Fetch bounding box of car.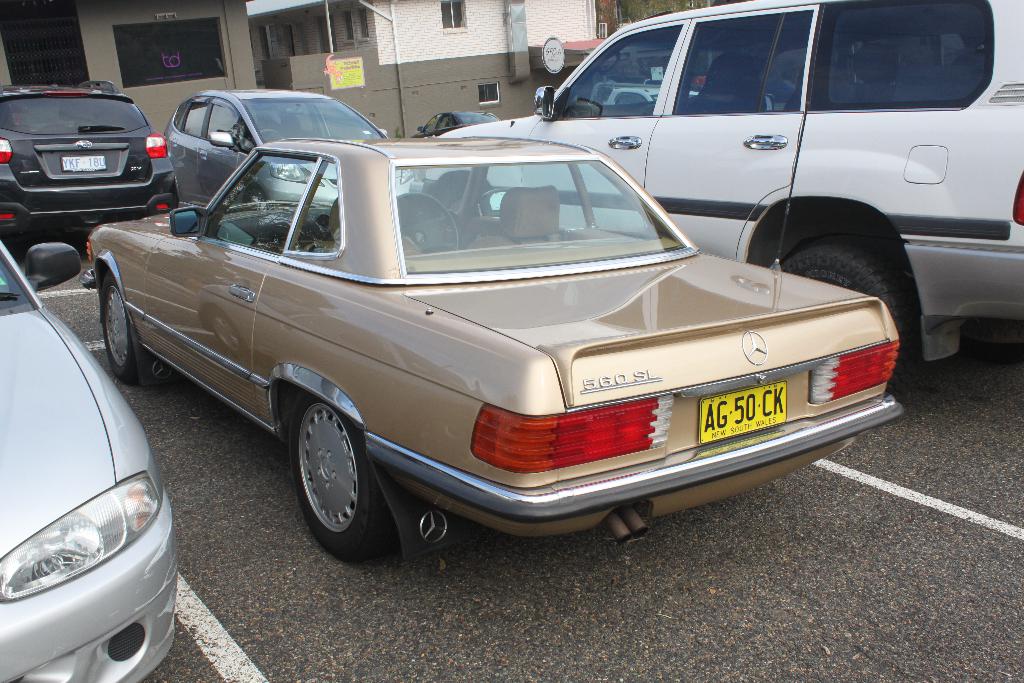
Bbox: box(163, 89, 420, 210).
